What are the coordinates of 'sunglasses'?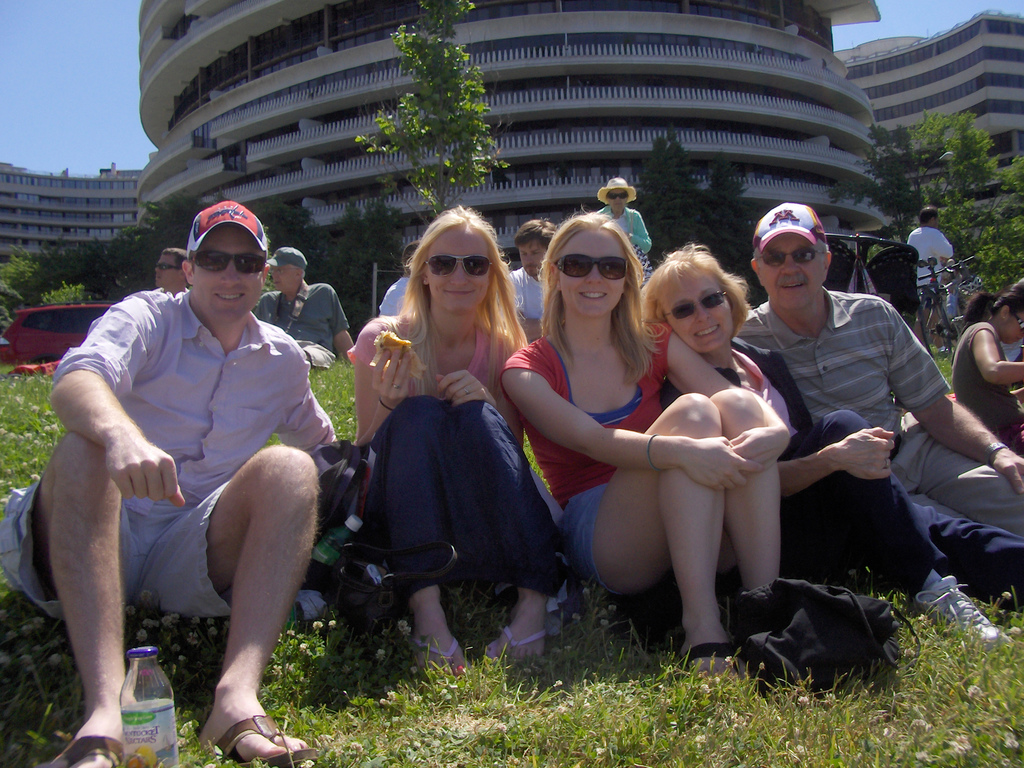
box=[186, 250, 266, 273].
